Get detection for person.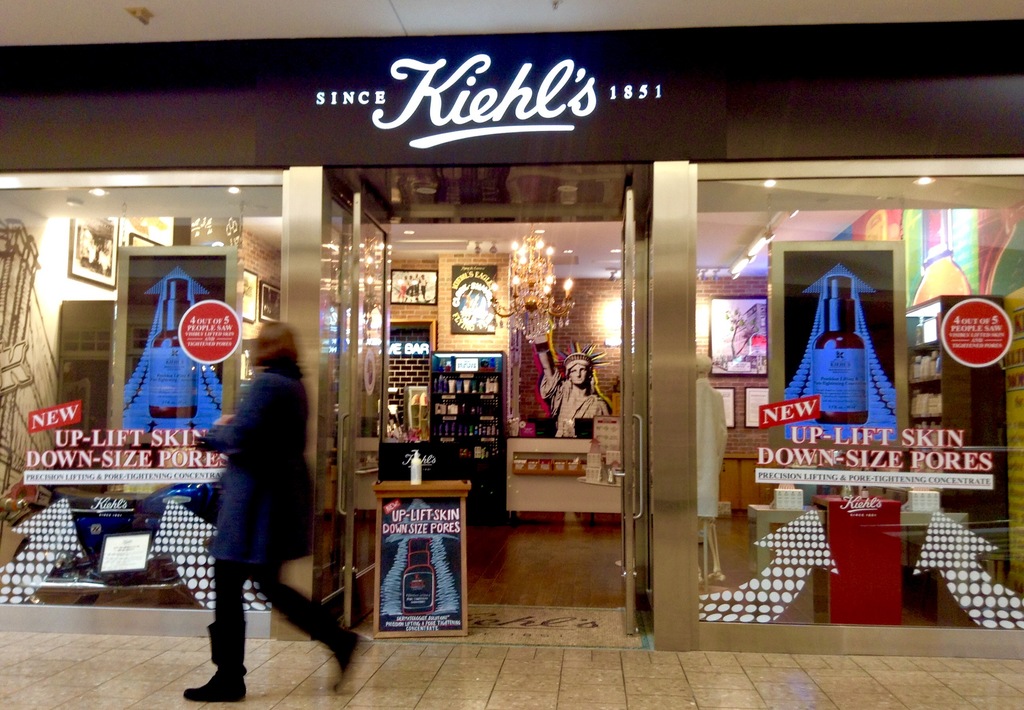
Detection: [184,312,307,689].
